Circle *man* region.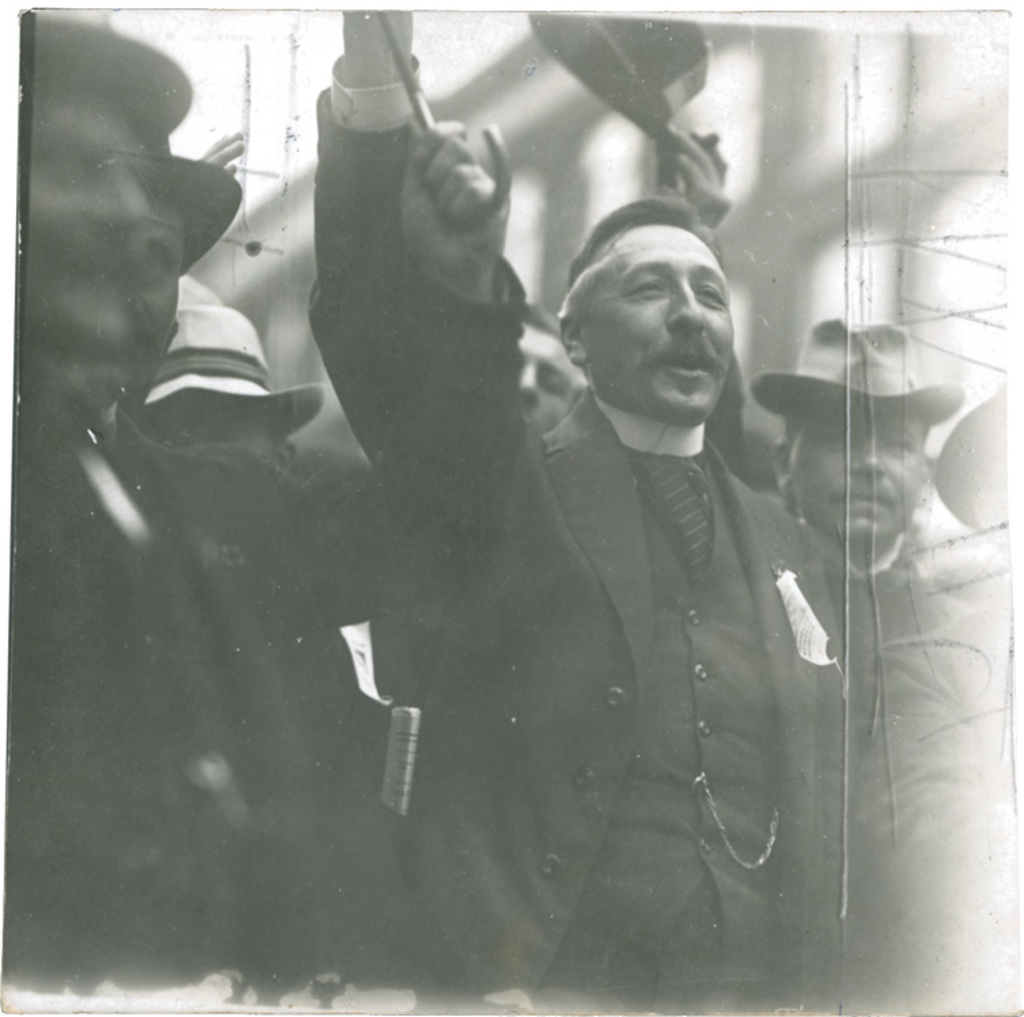
Region: pyautogui.locateOnScreen(664, 127, 788, 513).
